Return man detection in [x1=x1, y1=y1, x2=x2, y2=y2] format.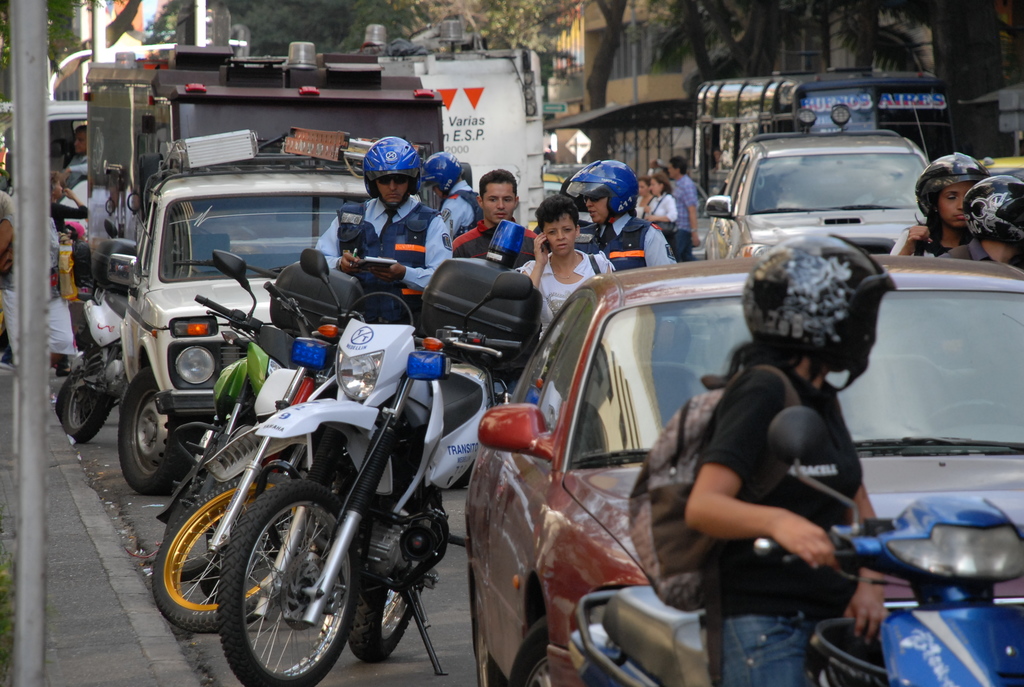
[x1=309, y1=136, x2=458, y2=320].
